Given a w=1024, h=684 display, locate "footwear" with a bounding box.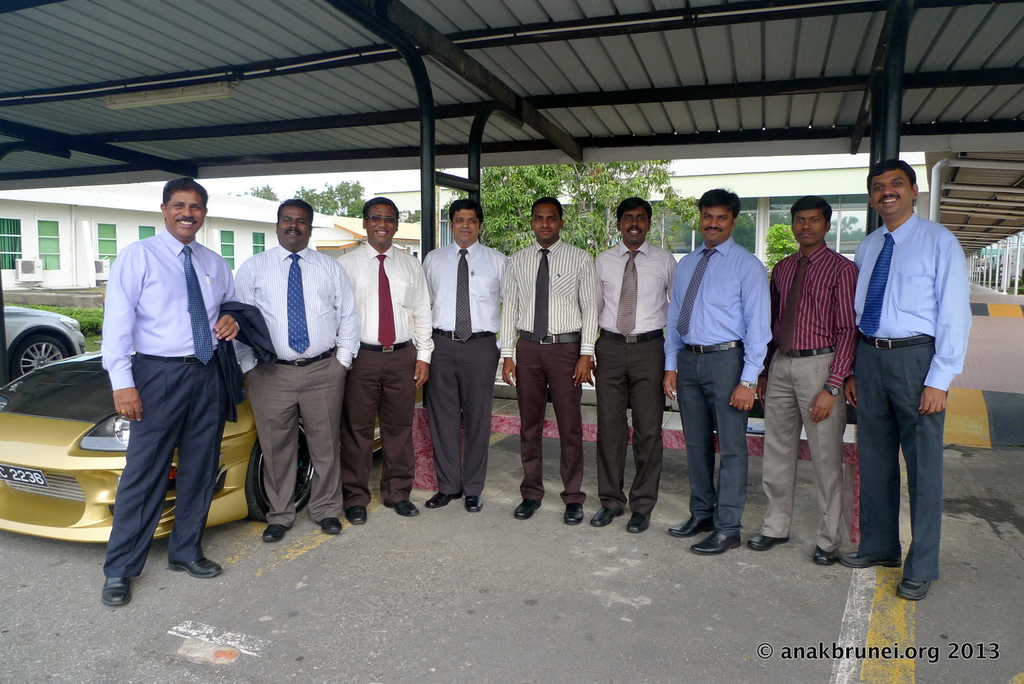
Located: region(425, 492, 463, 507).
